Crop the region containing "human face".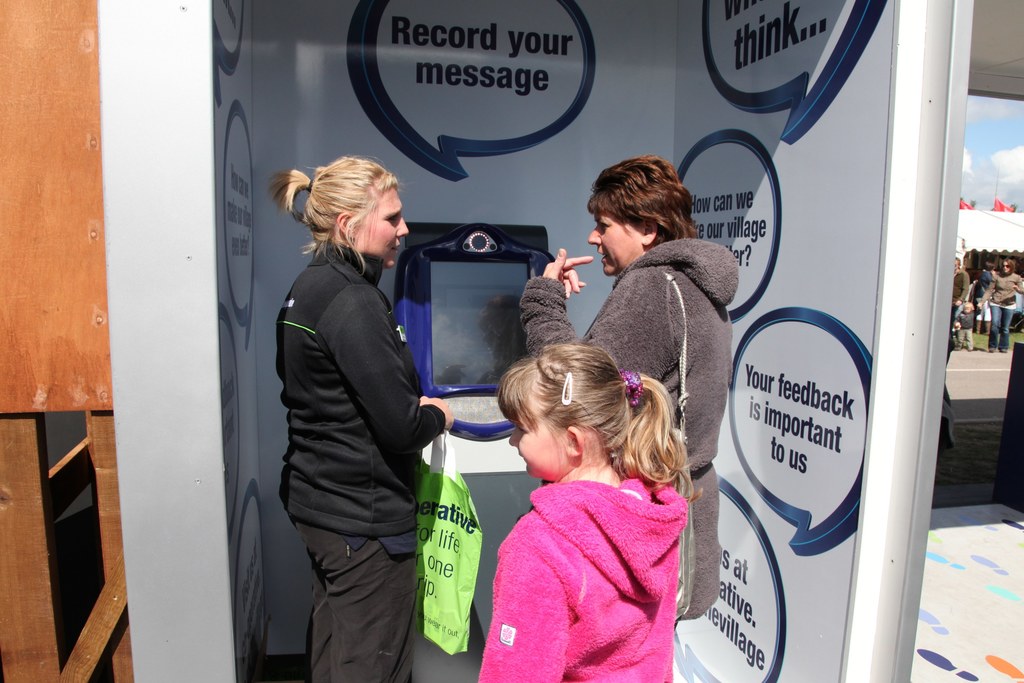
Crop region: x1=509, y1=374, x2=570, y2=479.
